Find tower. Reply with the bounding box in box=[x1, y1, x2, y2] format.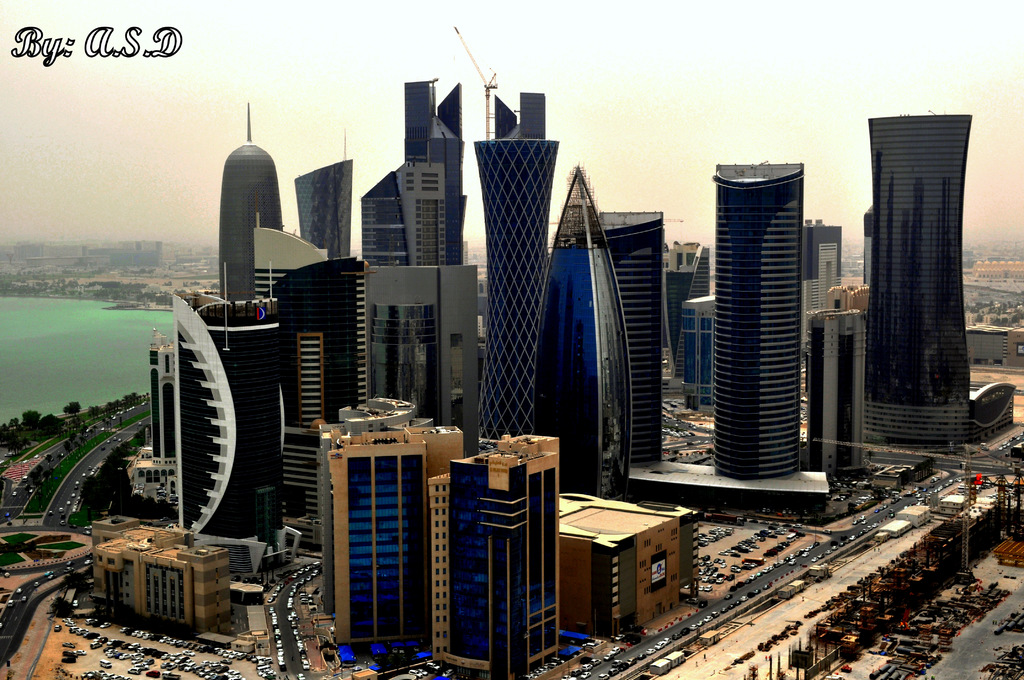
box=[532, 165, 637, 501].
